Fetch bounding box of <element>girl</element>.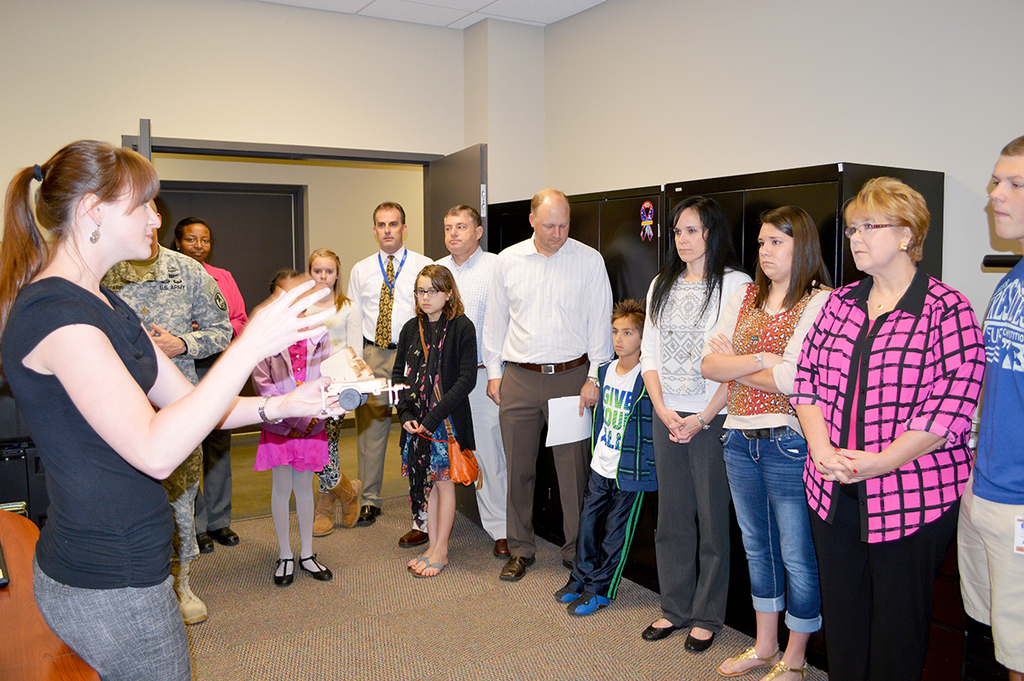
Bbox: {"left": 701, "top": 207, "right": 834, "bottom": 680}.
